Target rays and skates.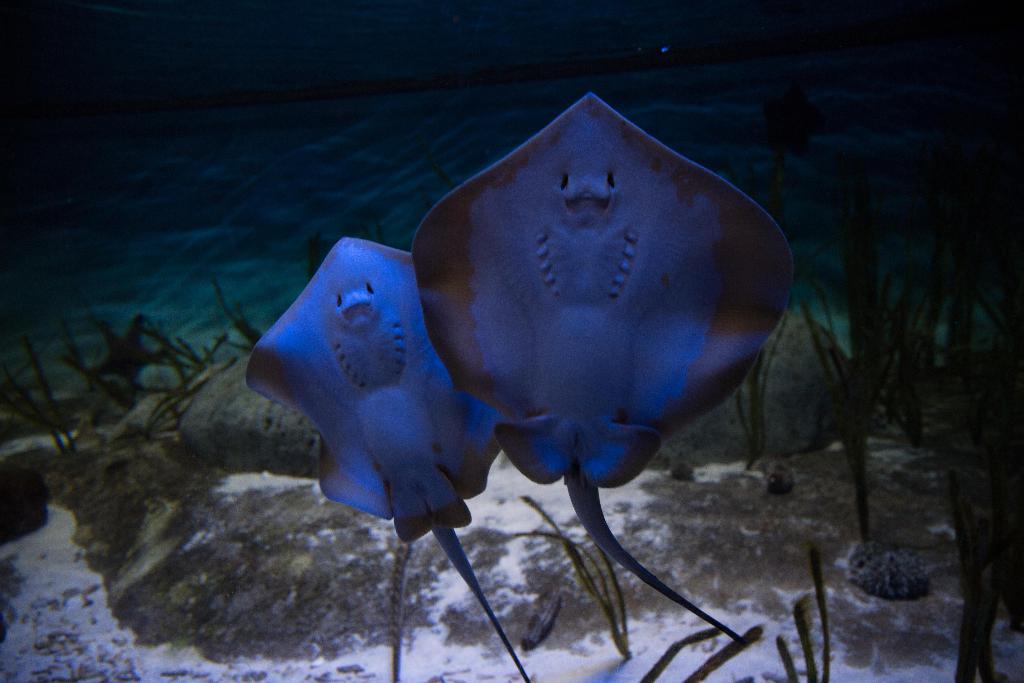
Target region: detection(246, 235, 531, 682).
